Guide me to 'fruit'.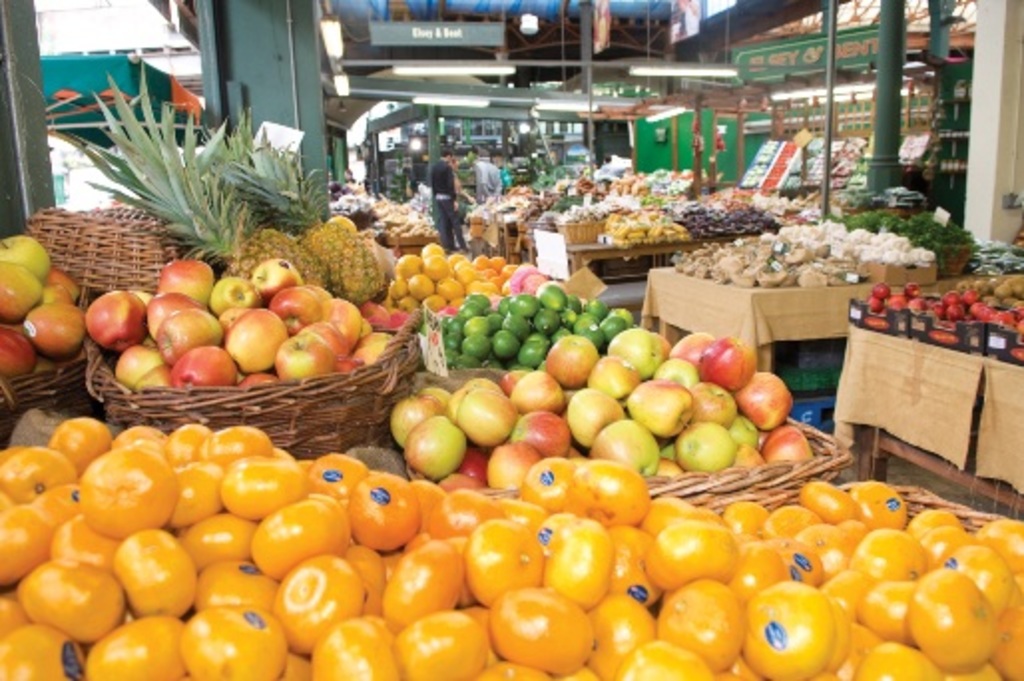
Guidance: [x1=400, y1=404, x2=470, y2=488].
